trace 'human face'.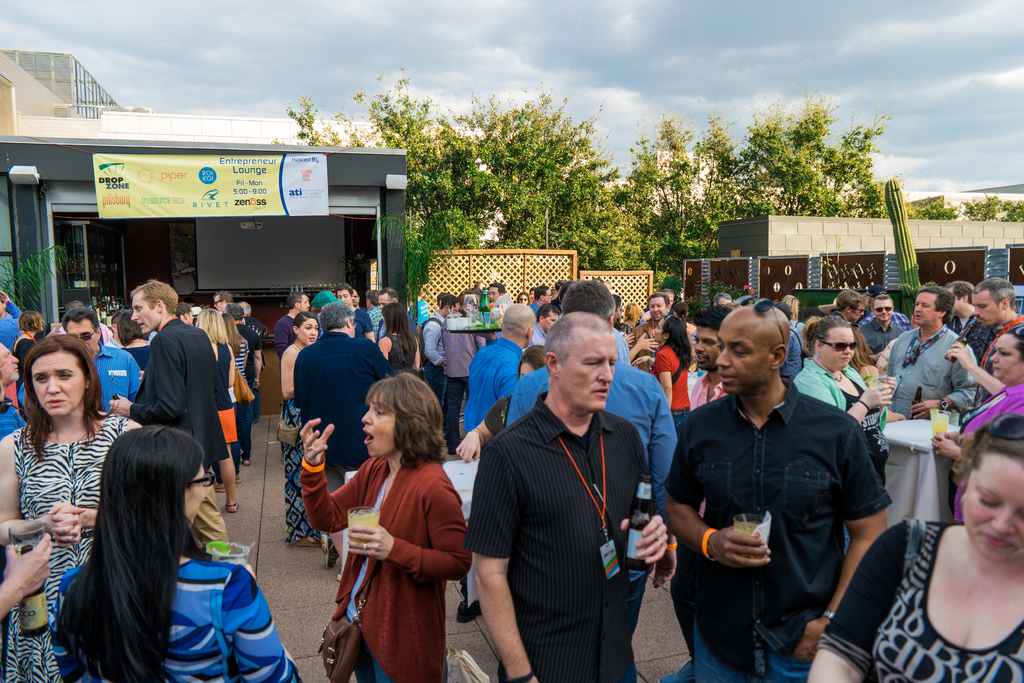
Traced to <box>520,295,529,308</box>.
